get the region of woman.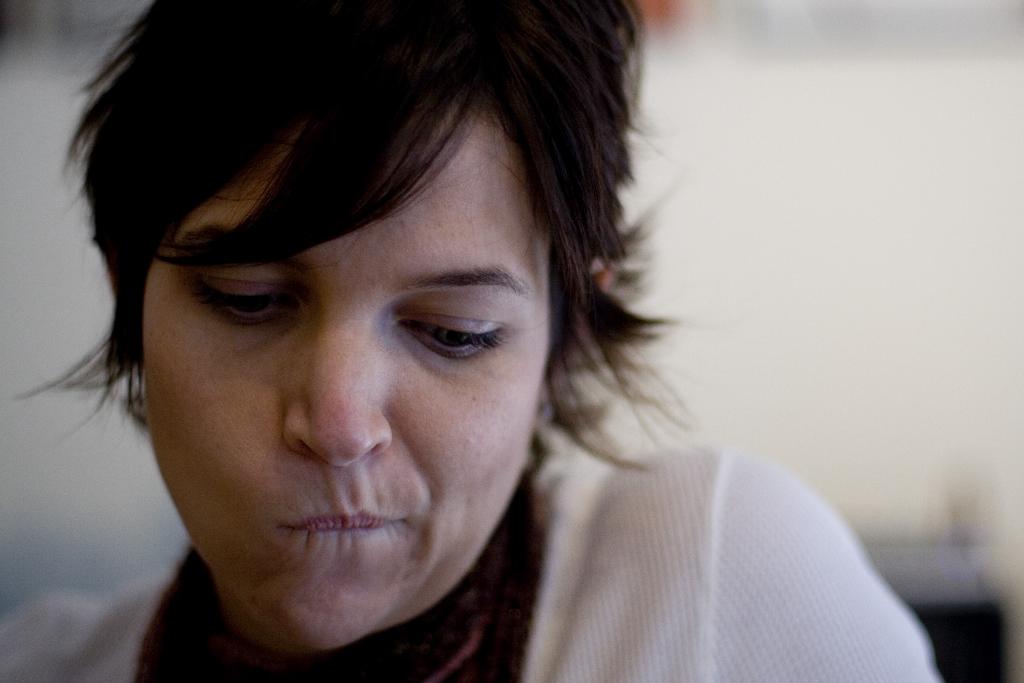
rect(0, 0, 923, 682).
